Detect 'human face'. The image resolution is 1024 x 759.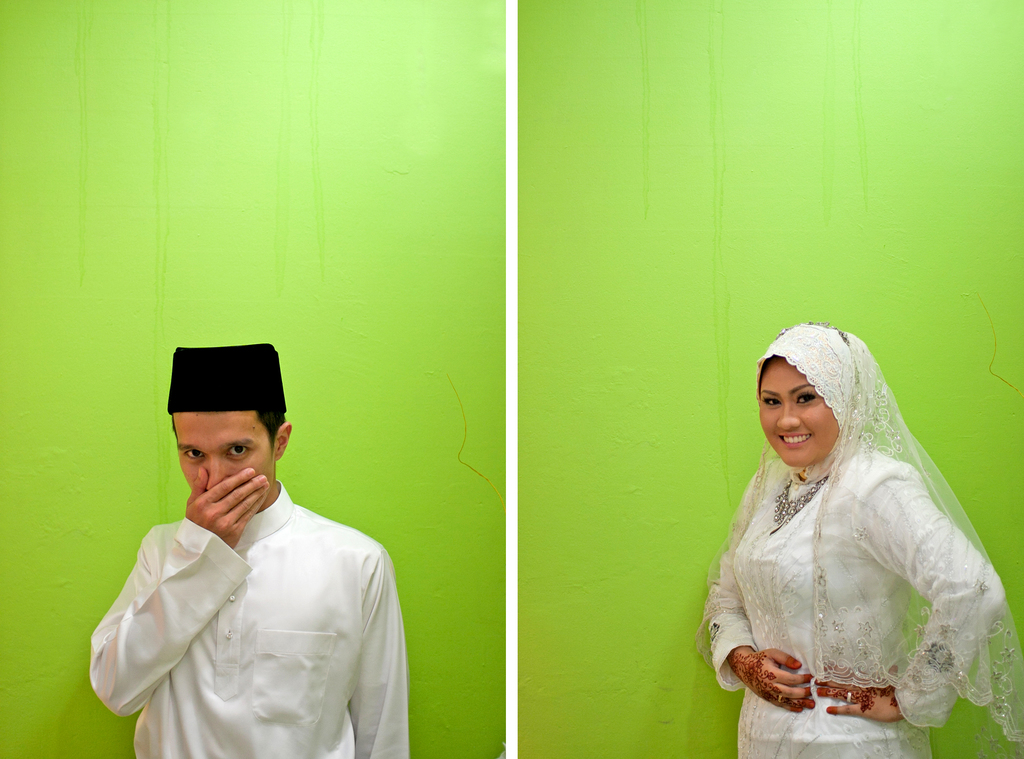
<bbox>756, 357, 840, 468</bbox>.
